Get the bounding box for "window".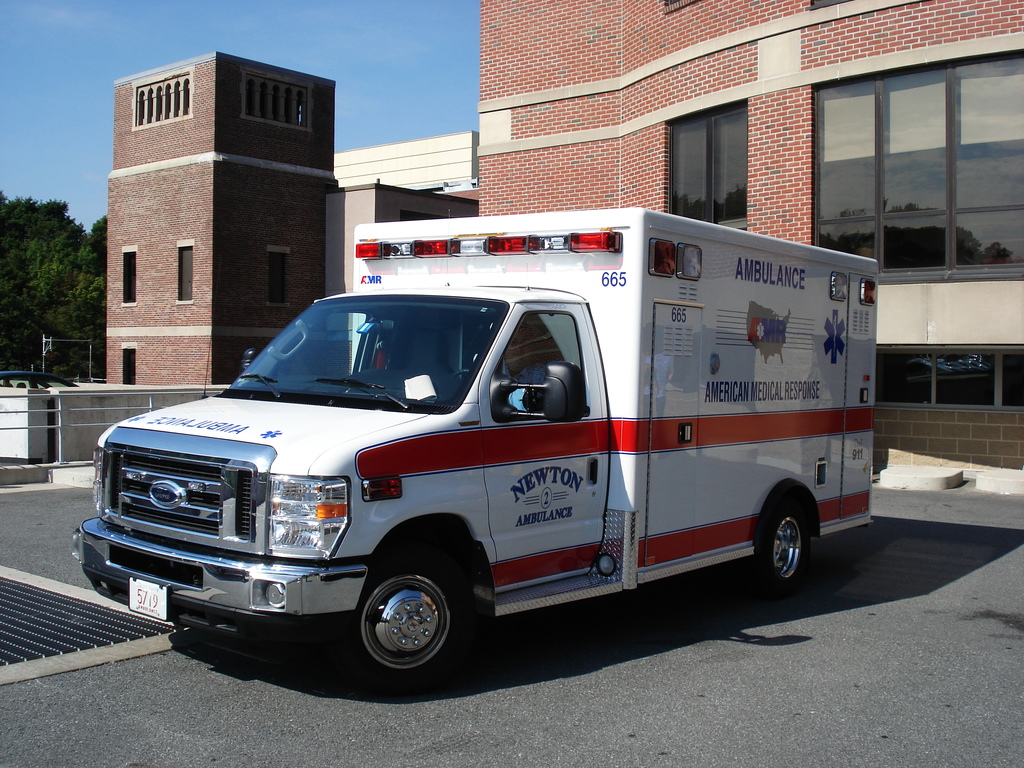
rect(173, 245, 193, 301).
